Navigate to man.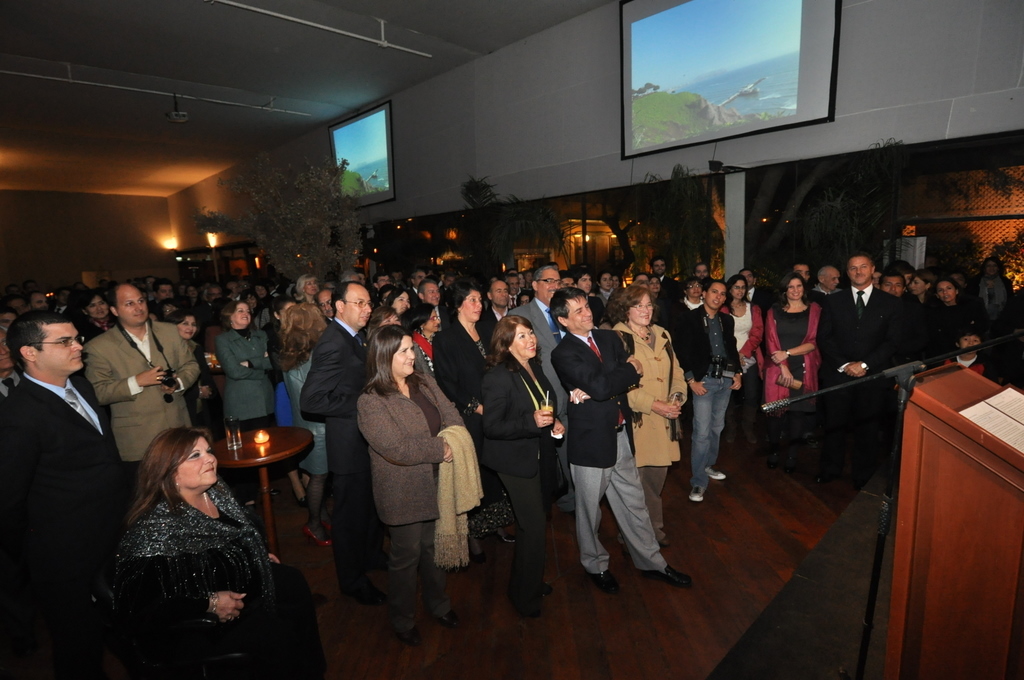
Navigation target: box=[415, 277, 453, 345].
